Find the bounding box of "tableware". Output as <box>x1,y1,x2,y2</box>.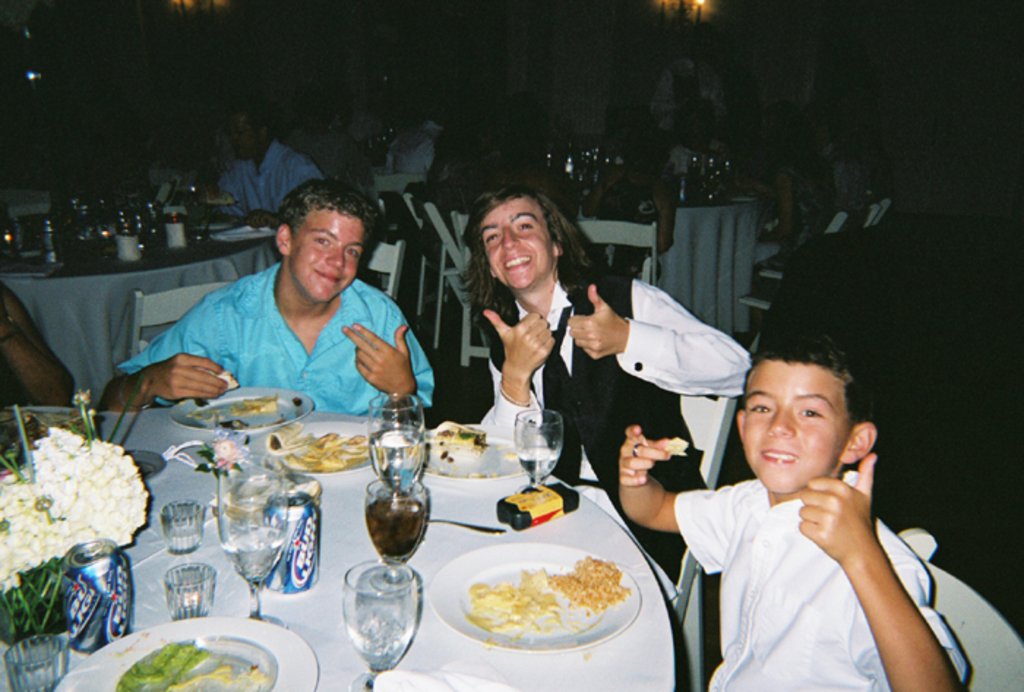
<box>364,468,427,562</box>.
